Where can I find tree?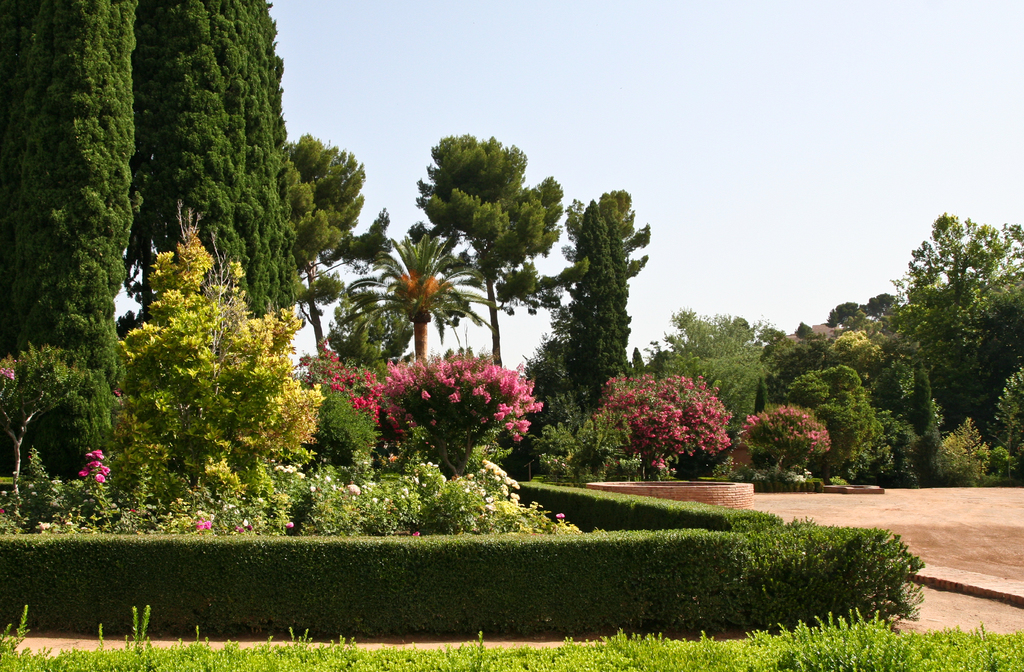
You can find it at 282, 125, 384, 376.
